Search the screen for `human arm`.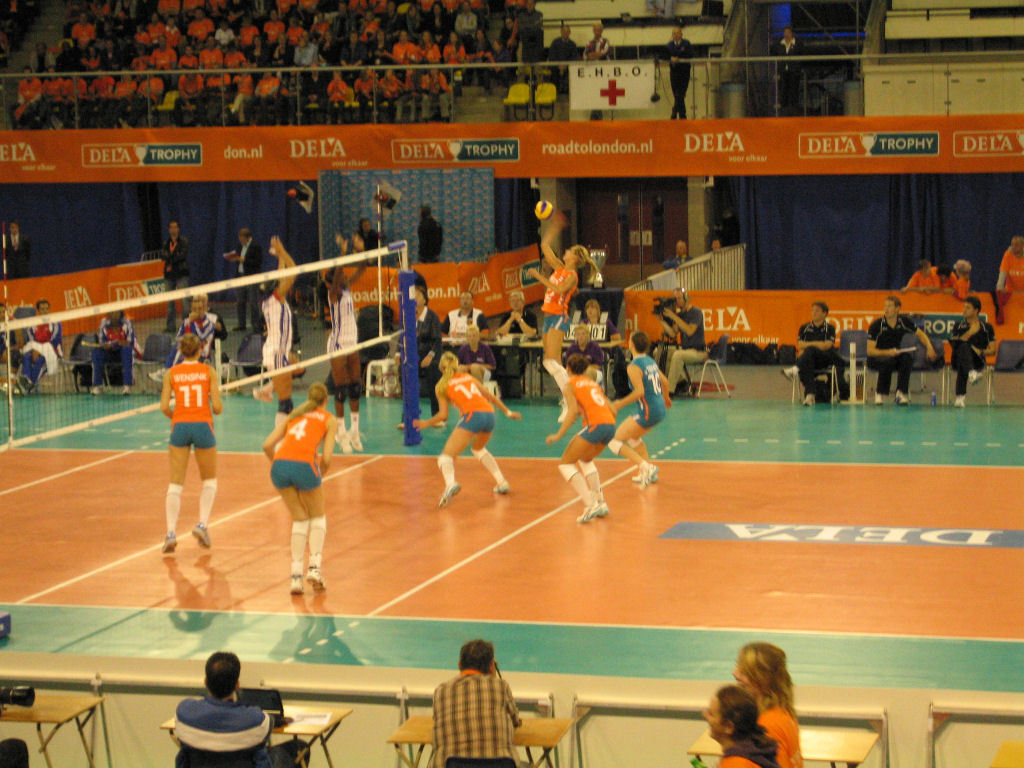
Found at (940, 275, 958, 296).
